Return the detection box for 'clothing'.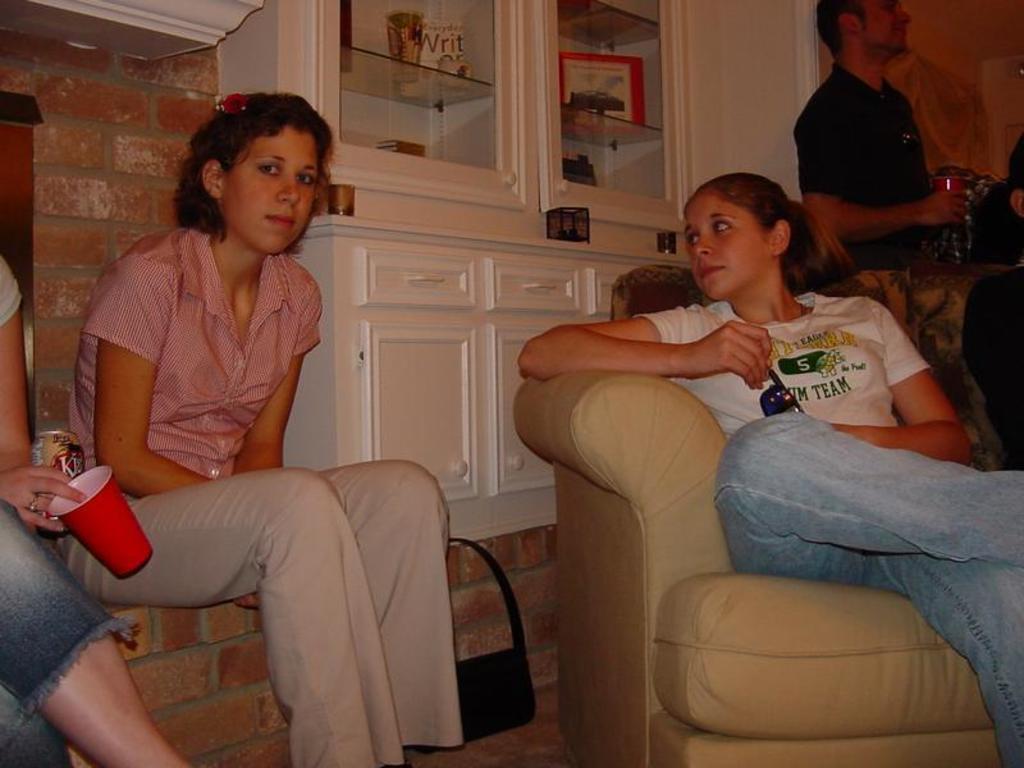
bbox=(0, 261, 127, 767).
